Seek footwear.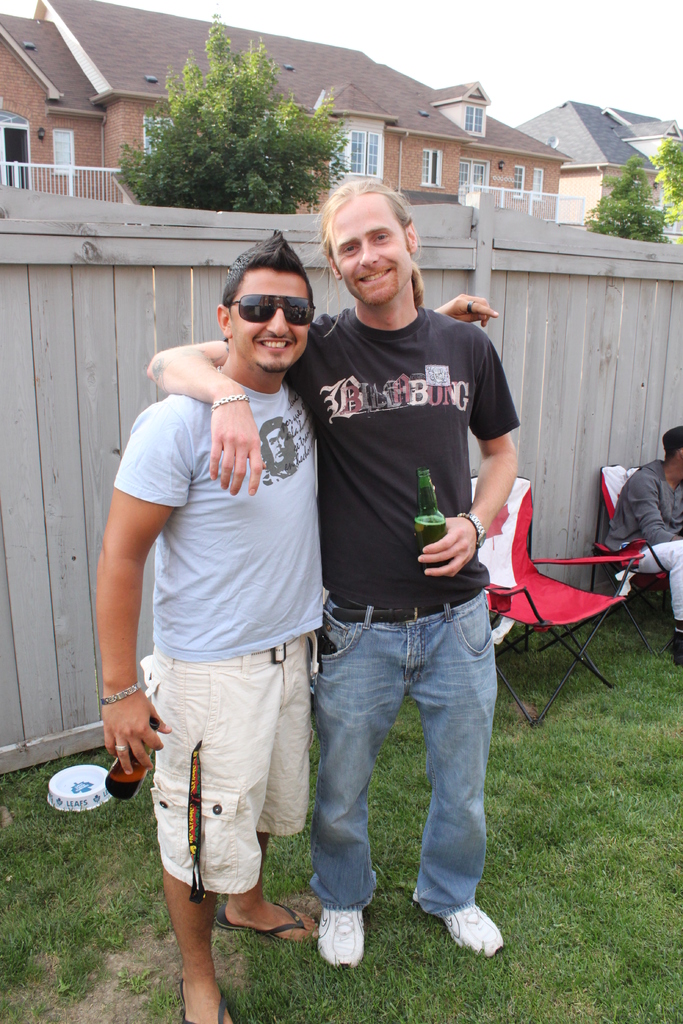
box(316, 908, 365, 974).
